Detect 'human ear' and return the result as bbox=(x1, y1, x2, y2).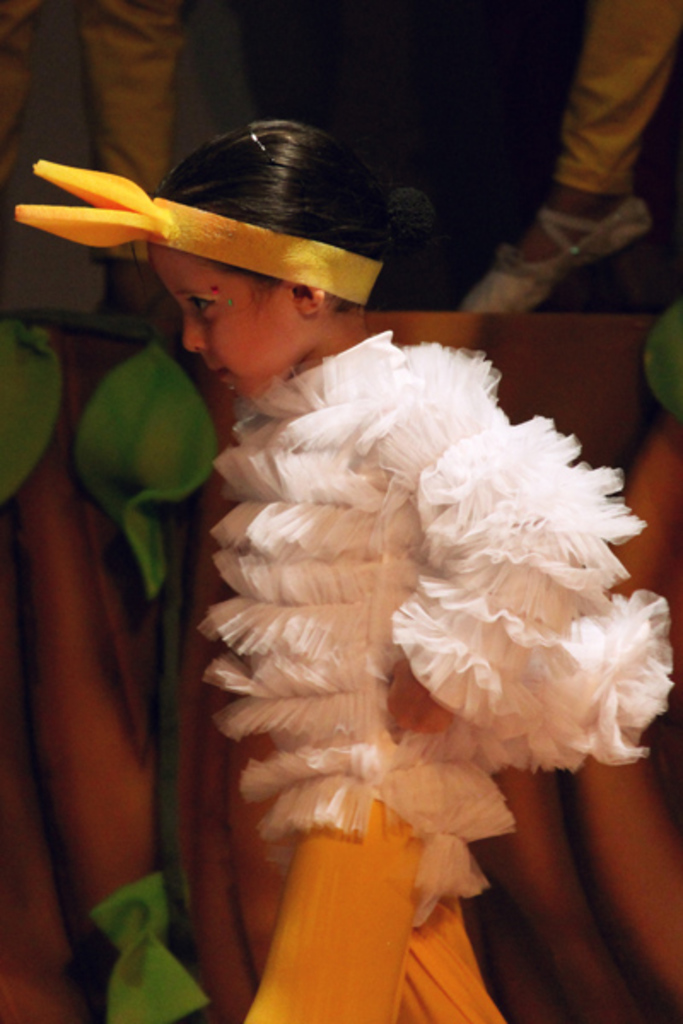
bbox=(292, 285, 324, 312).
